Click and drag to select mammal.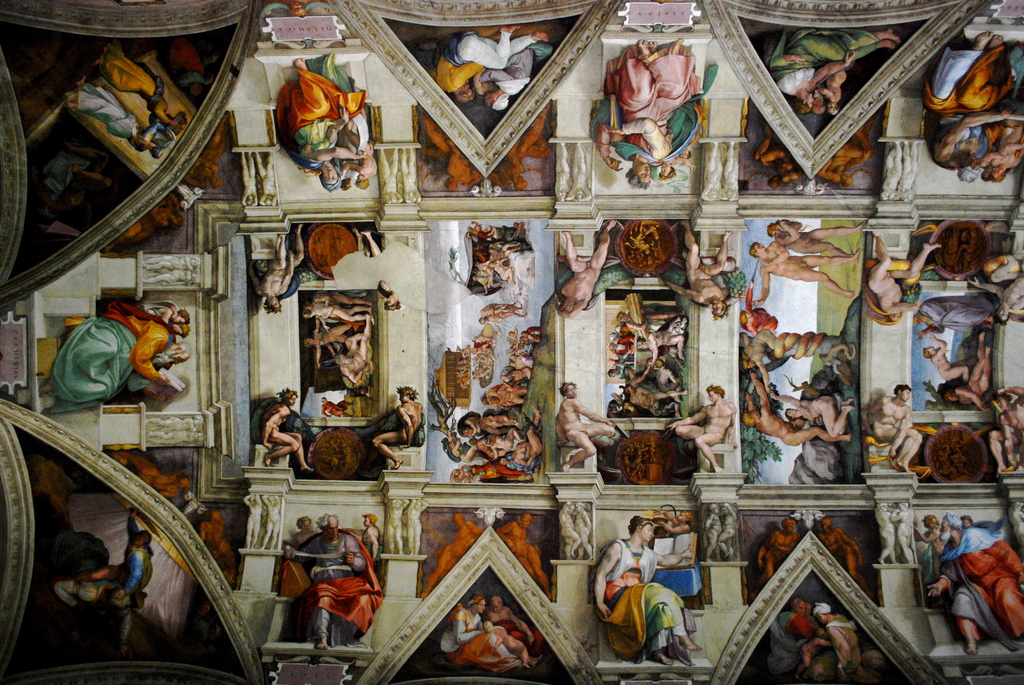
Selection: [95,45,191,133].
